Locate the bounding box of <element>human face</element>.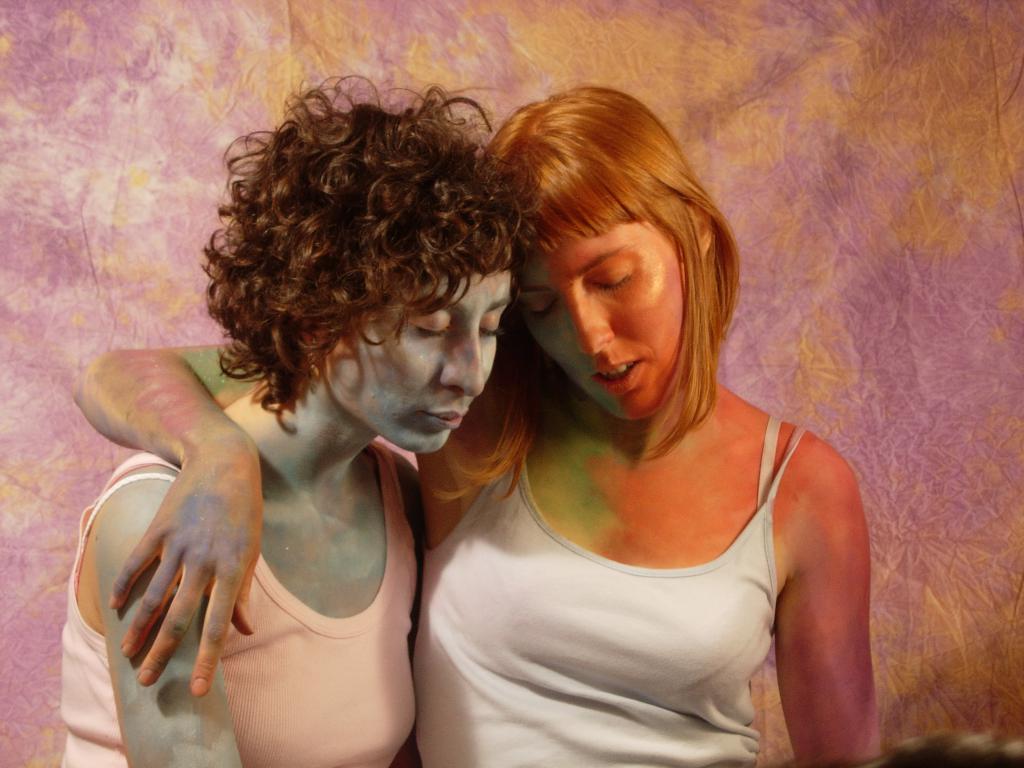
Bounding box: crop(326, 271, 510, 457).
